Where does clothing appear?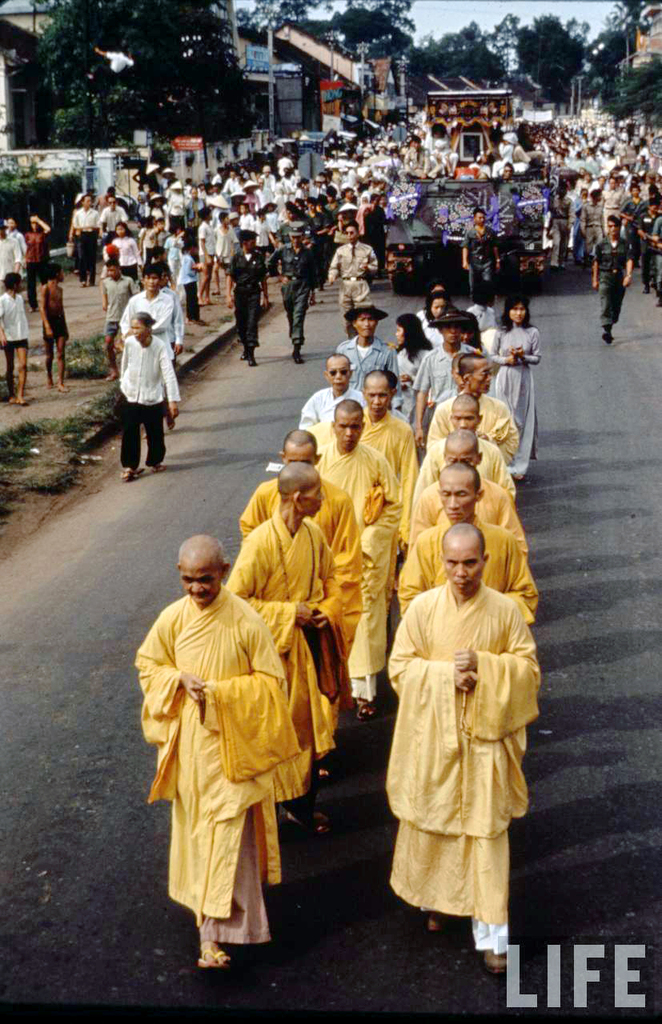
Appears at box=[393, 519, 548, 638].
